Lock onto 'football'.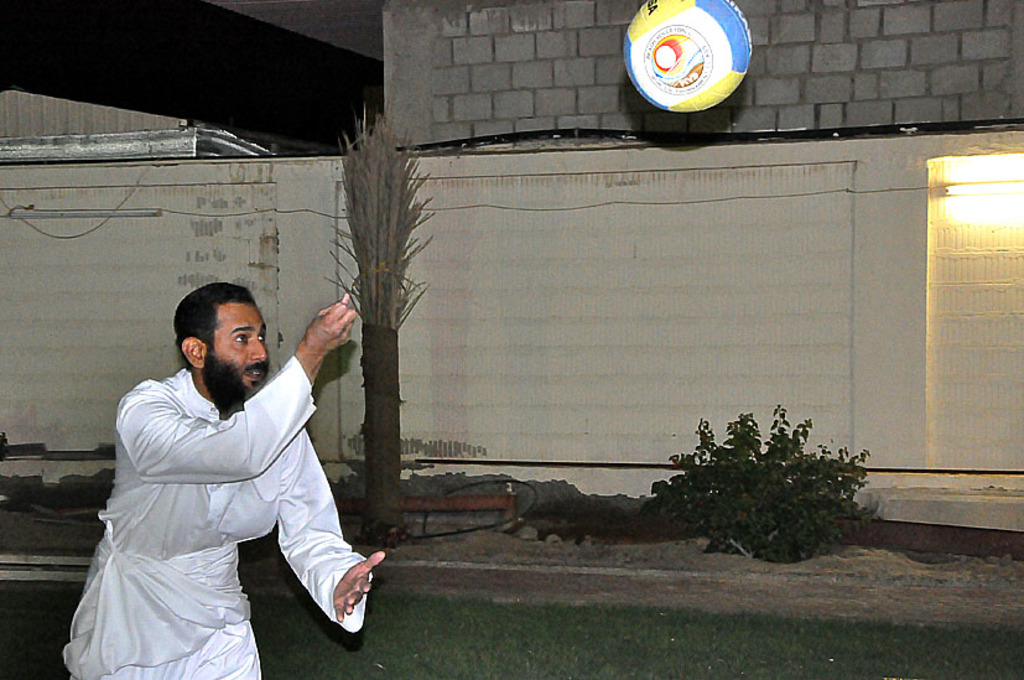
Locked: box(623, 0, 750, 111).
